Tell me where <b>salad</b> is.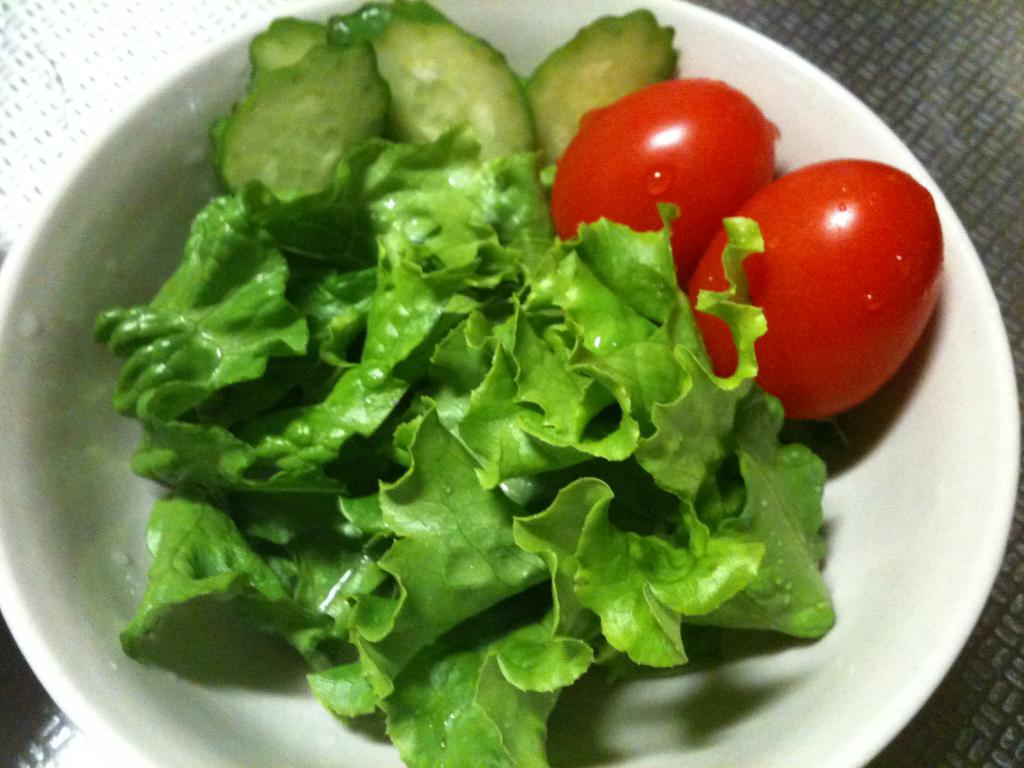
<b>salad</b> is at (x1=90, y1=0, x2=950, y2=767).
